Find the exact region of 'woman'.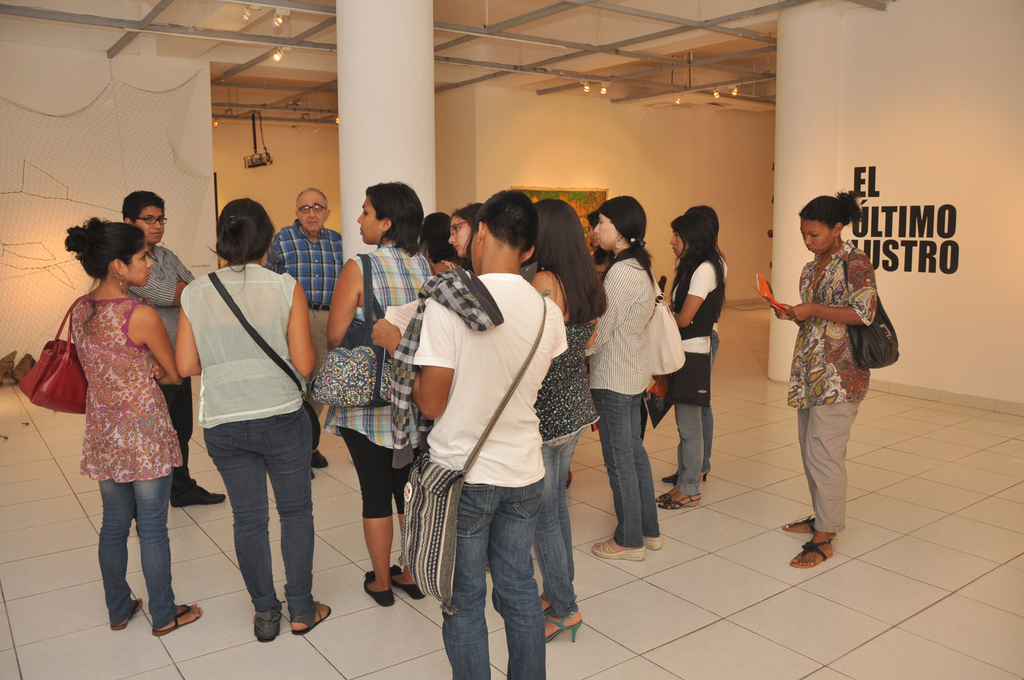
Exact region: <box>583,209,650,466</box>.
